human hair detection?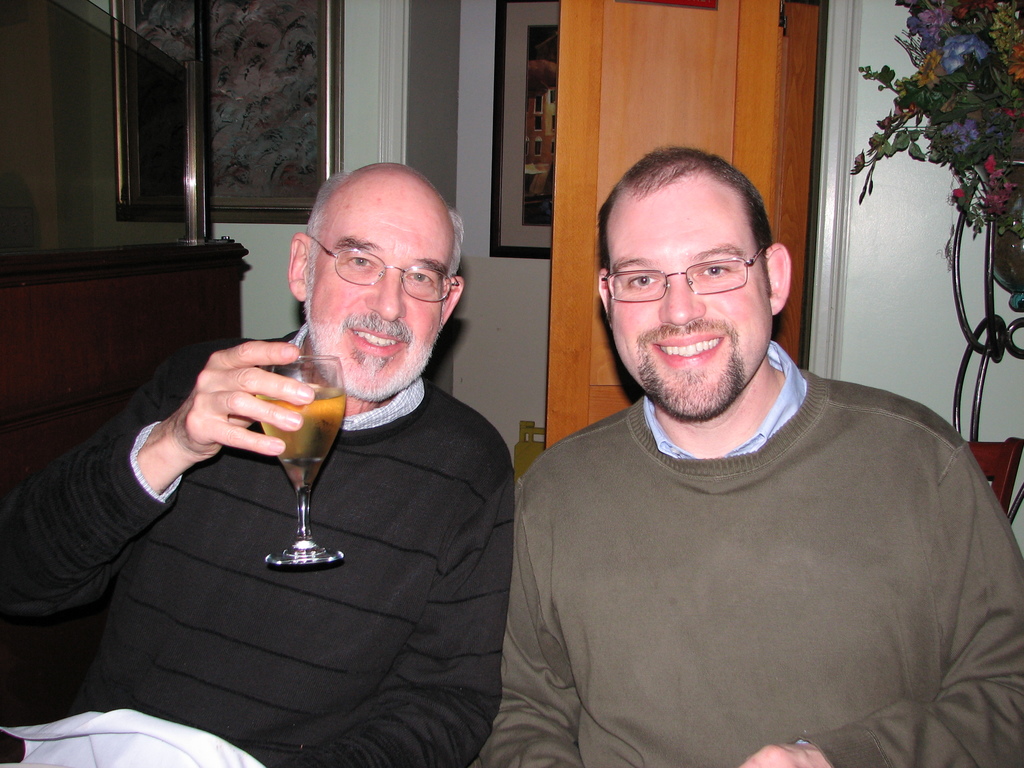
box(297, 168, 465, 333)
